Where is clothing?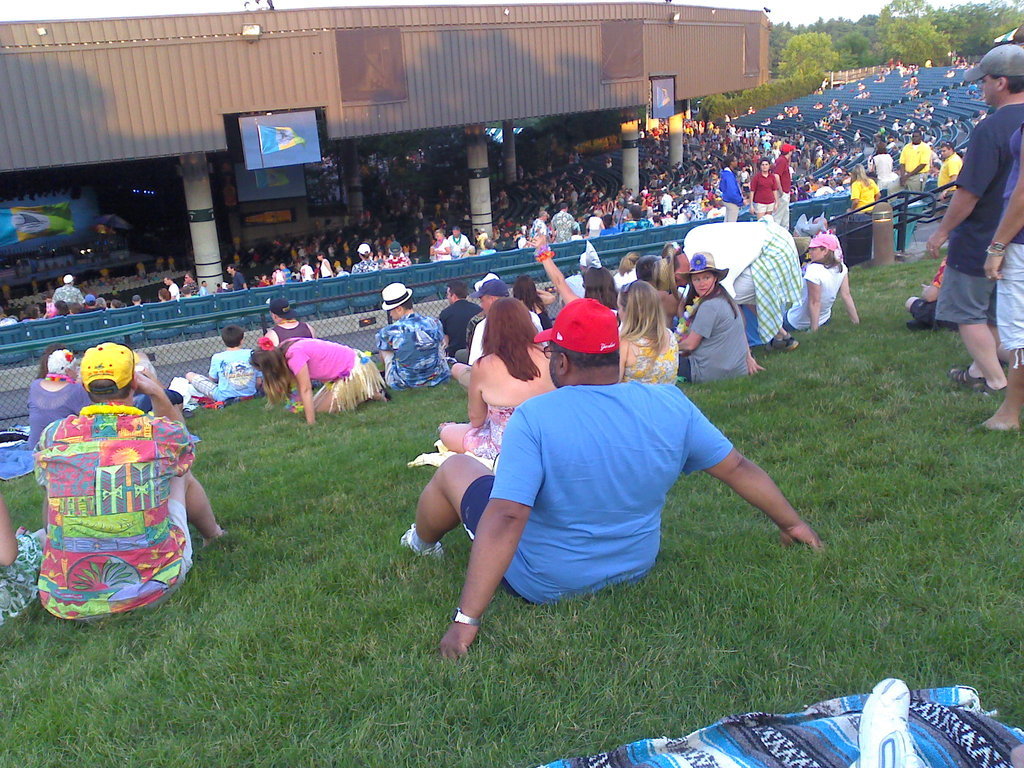
(458, 382, 733, 602).
